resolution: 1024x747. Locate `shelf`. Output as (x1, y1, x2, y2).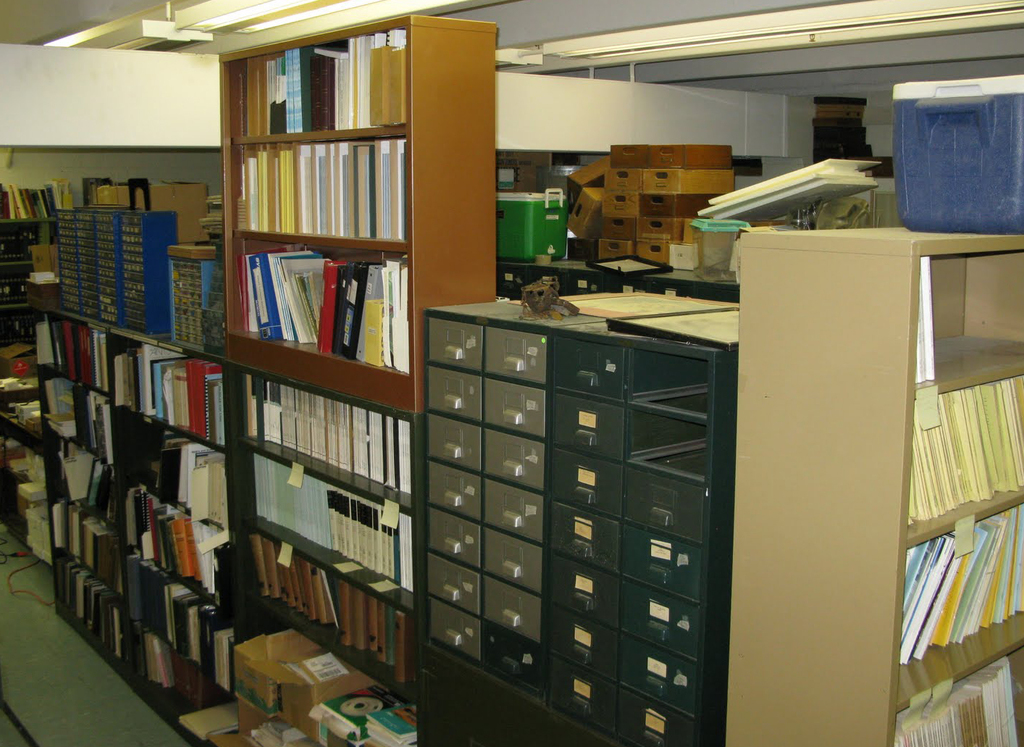
(416, 310, 735, 746).
